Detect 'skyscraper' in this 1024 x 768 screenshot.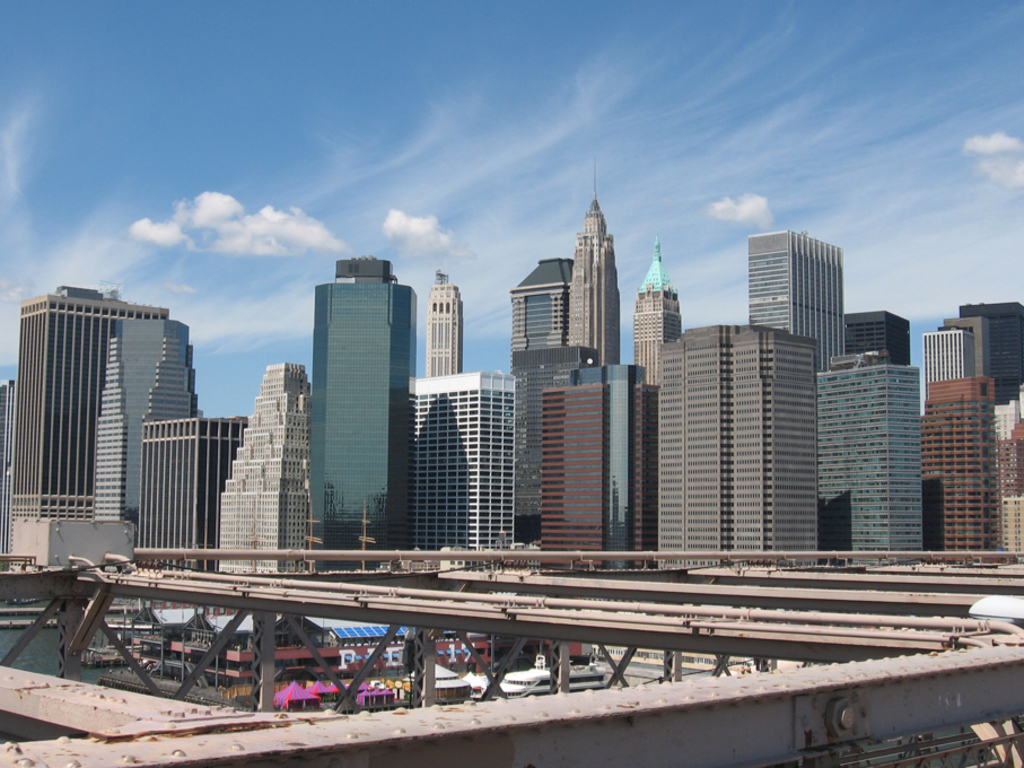
Detection: [750, 227, 843, 378].
